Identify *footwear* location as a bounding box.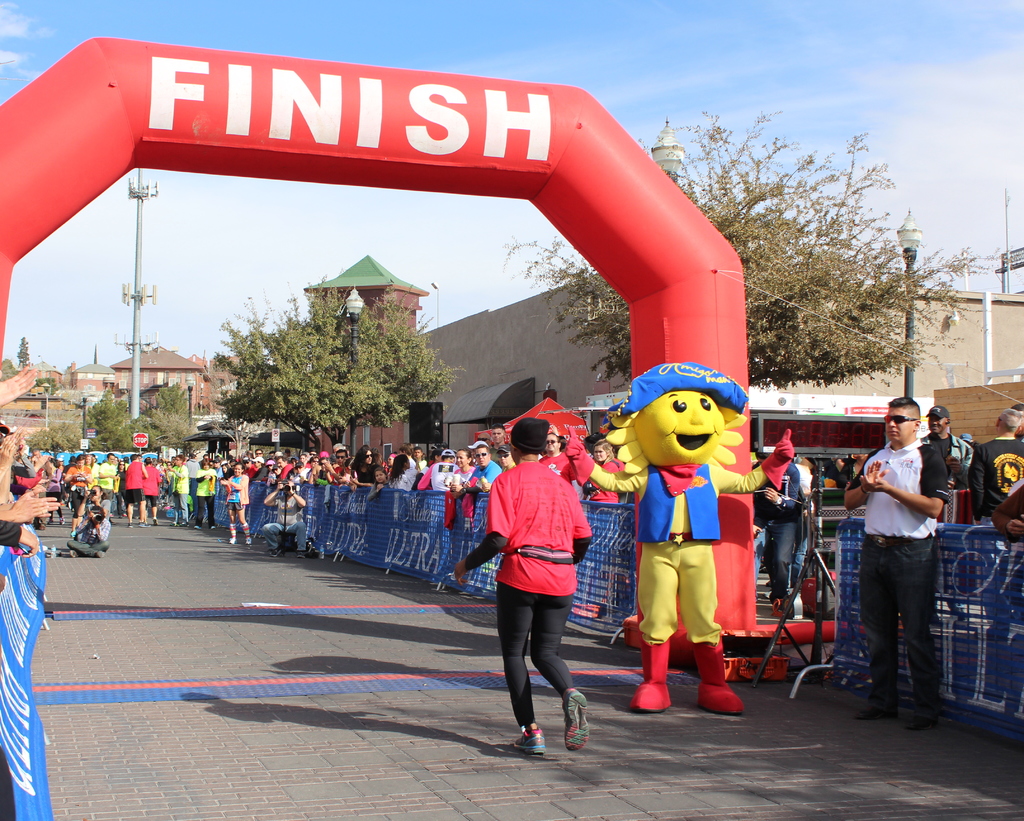
select_region(565, 692, 592, 750).
